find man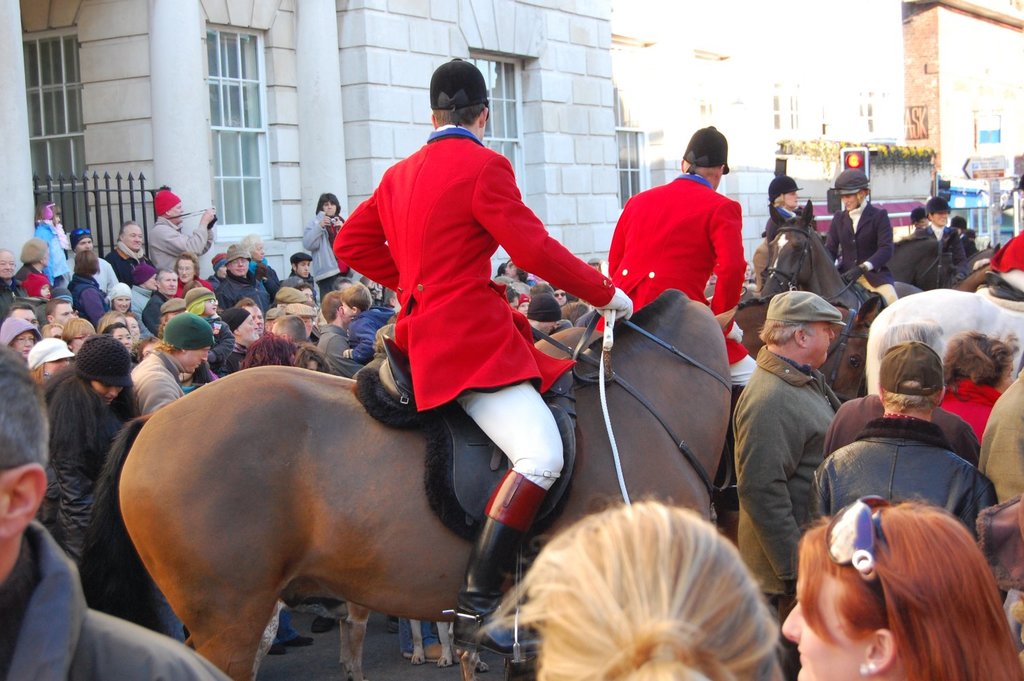
{"x1": 599, "y1": 121, "x2": 741, "y2": 345}
